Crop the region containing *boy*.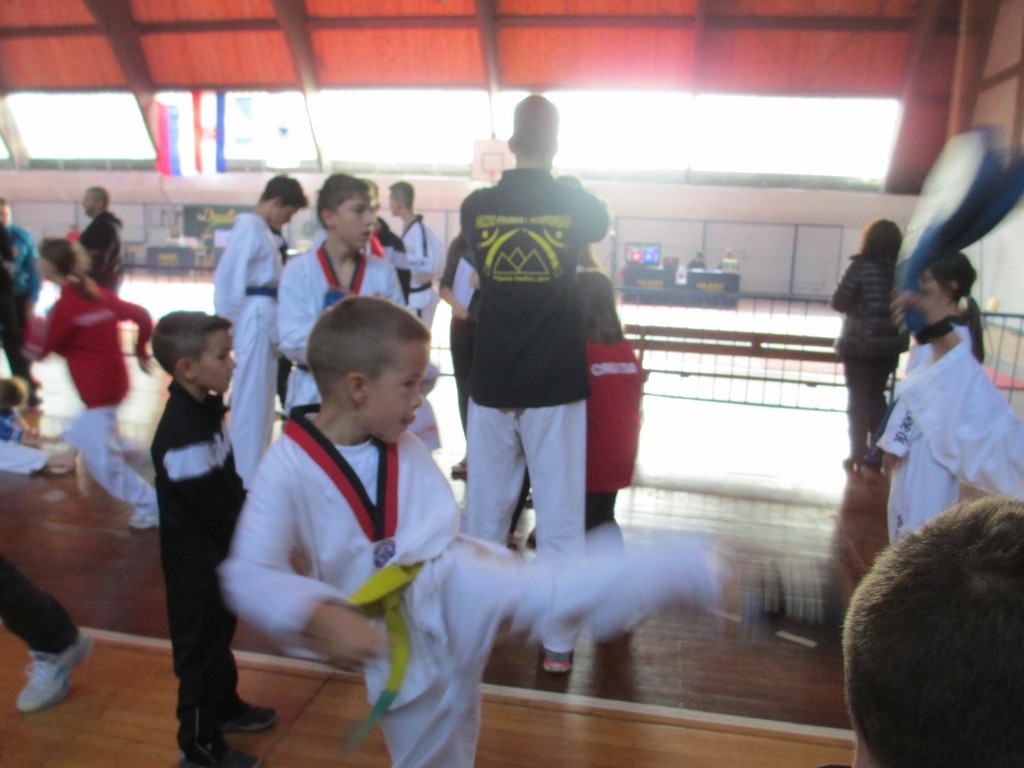
Crop region: {"left": 151, "top": 312, "right": 275, "bottom": 767}.
